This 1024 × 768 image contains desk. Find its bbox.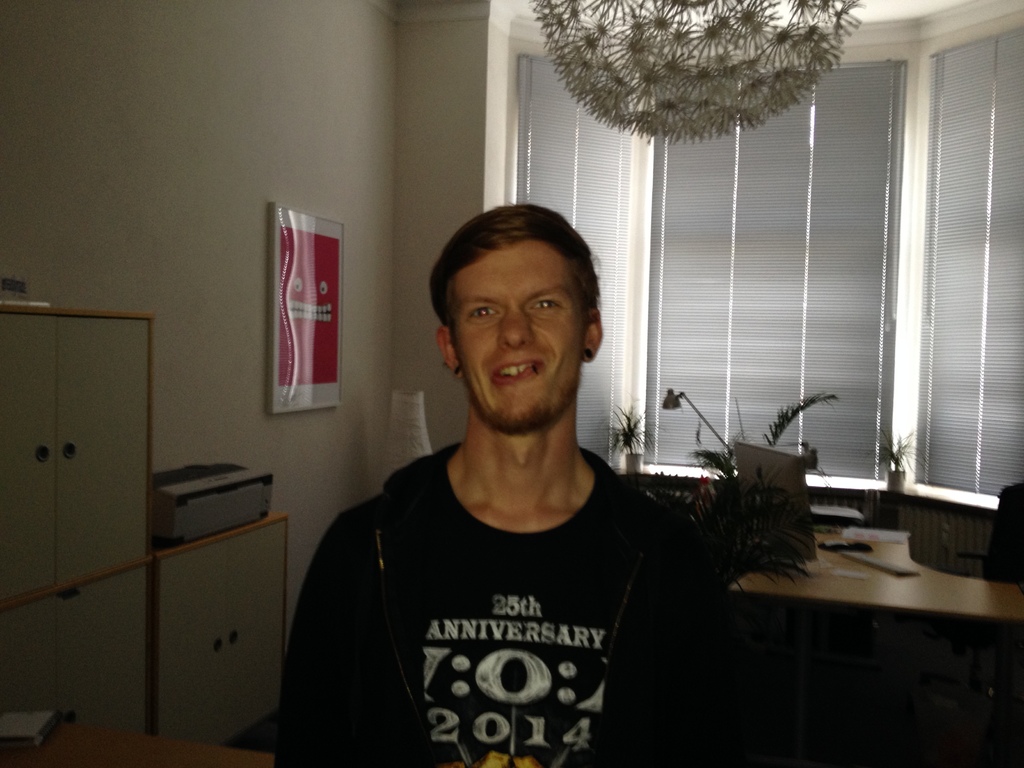
<box>736,529,1022,762</box>.
